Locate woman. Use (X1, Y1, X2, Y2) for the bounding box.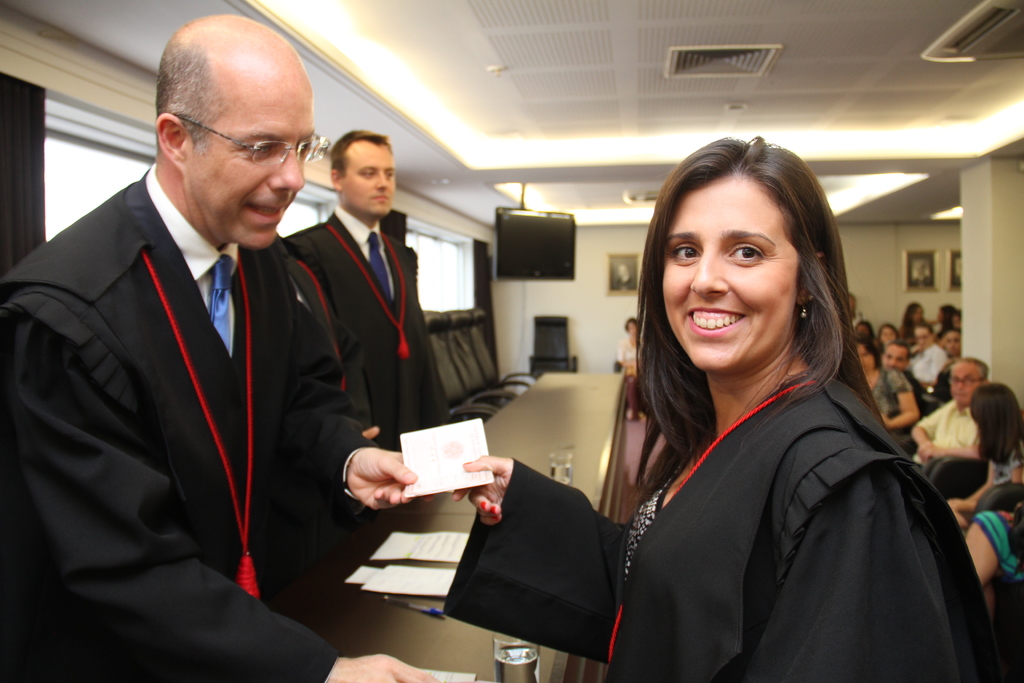
(855, 323, 880, 345).
